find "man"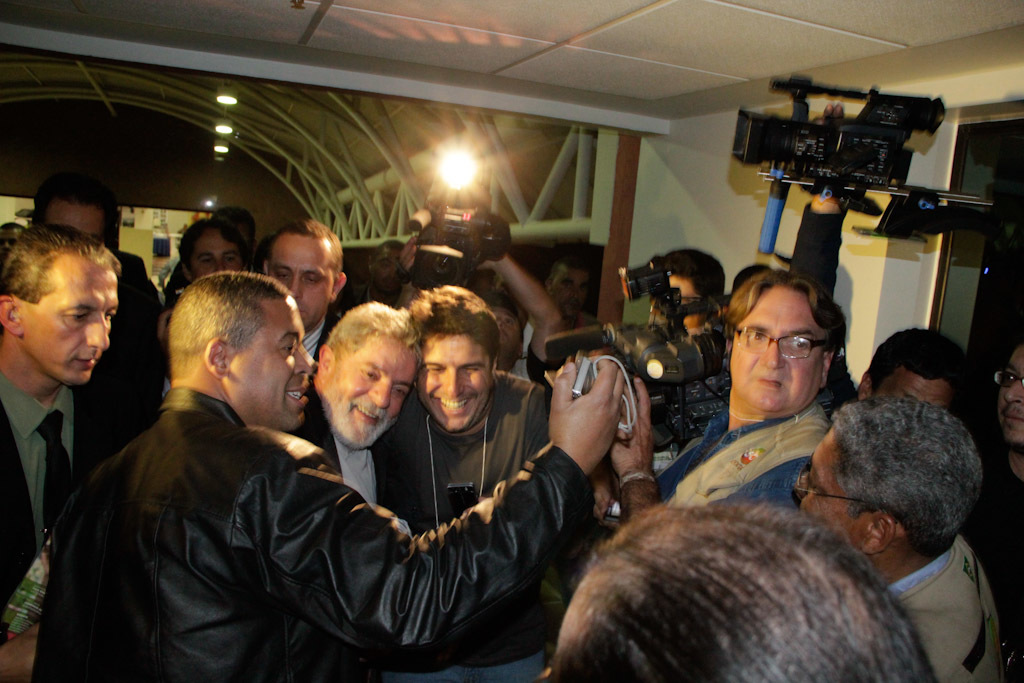
[left=59, top=281, right=681, bottom=676]
